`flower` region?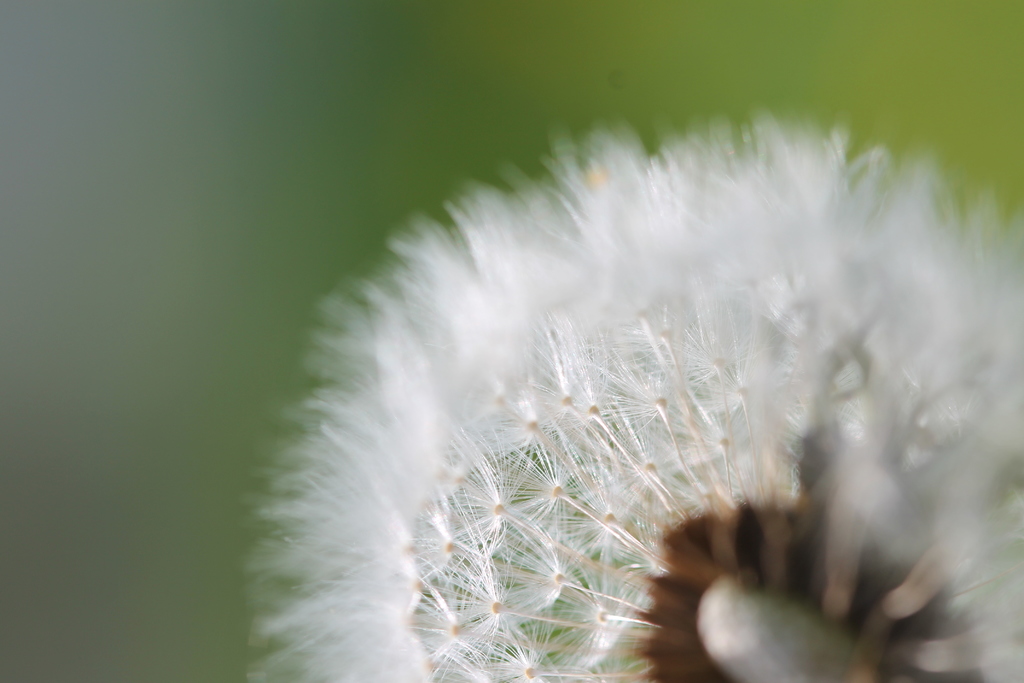
rect(174, 79, 1000, 682)
